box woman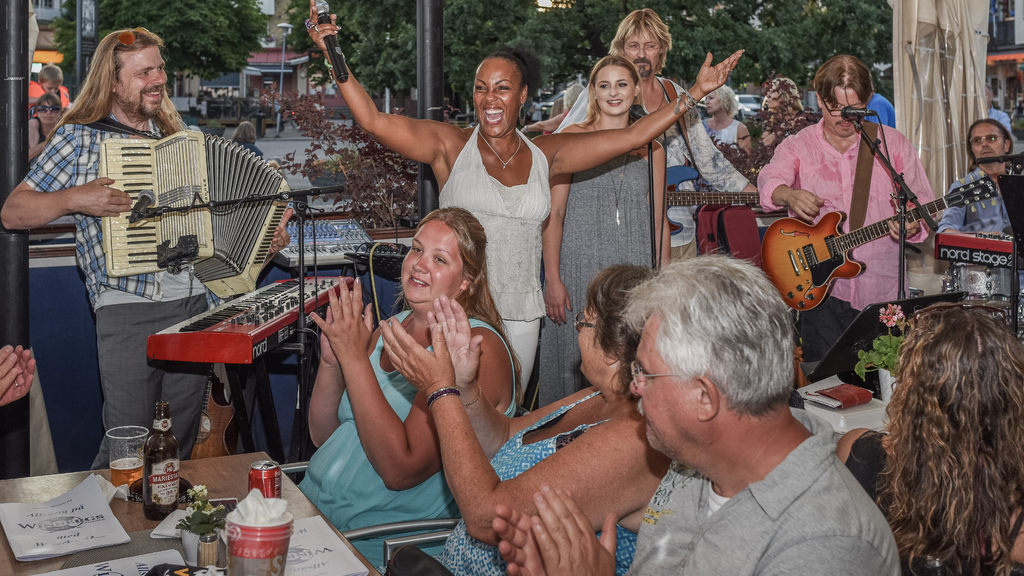
bbox(500, 62, 682, 405)
